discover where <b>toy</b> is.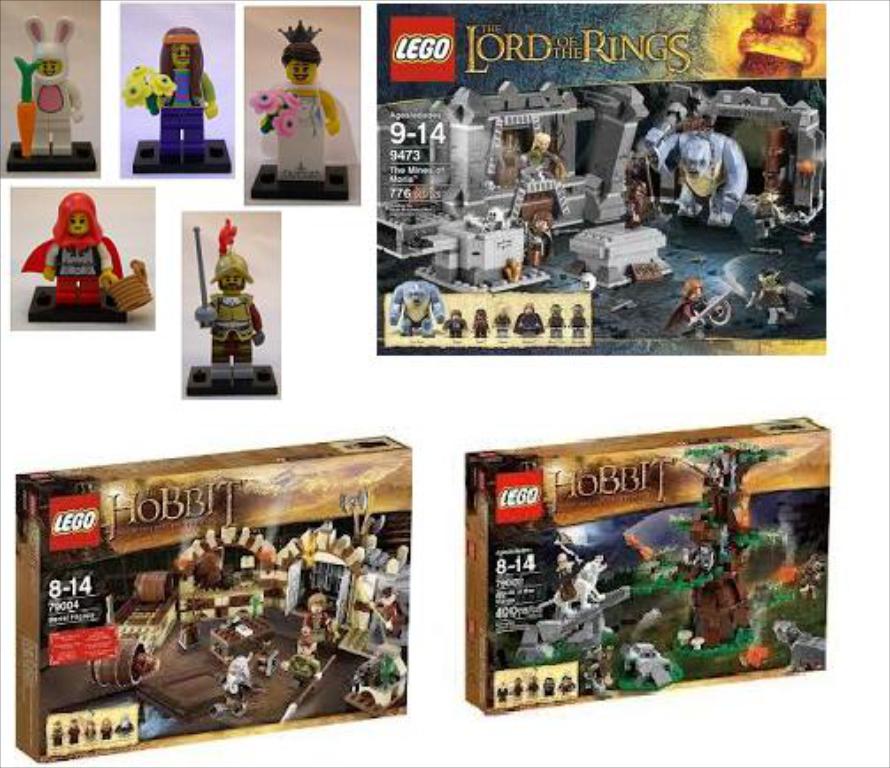
Discovered at box(341, 646, 407, 715).
